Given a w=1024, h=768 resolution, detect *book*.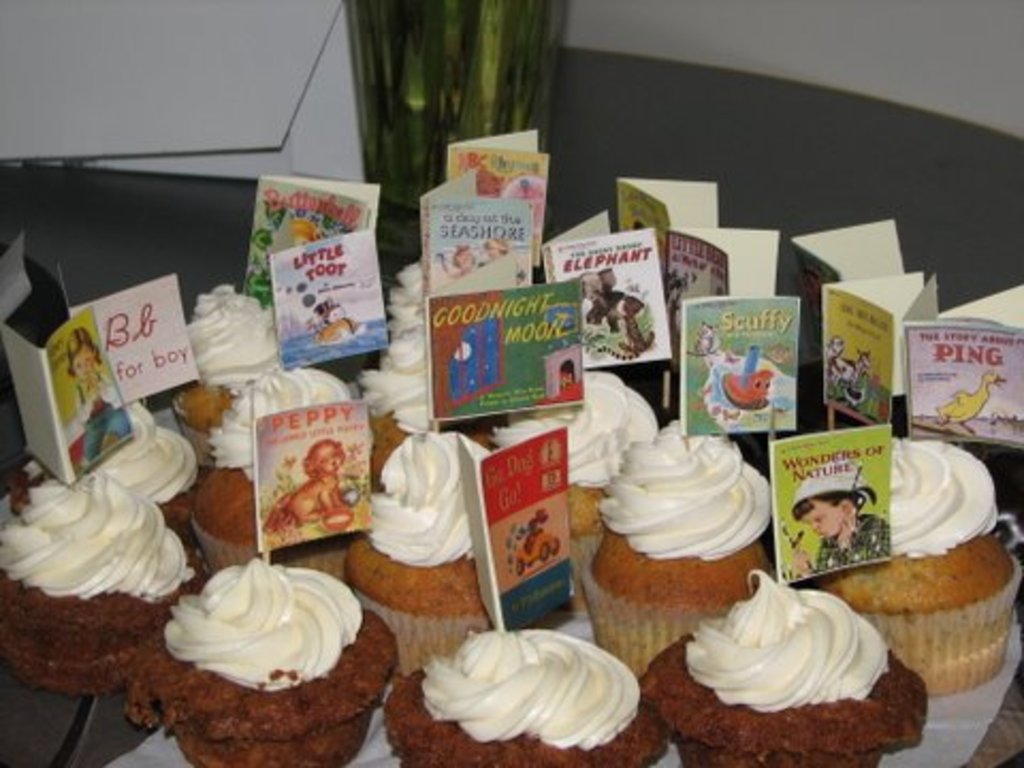
x1=427 y1=277 x2=587 y2=429.
